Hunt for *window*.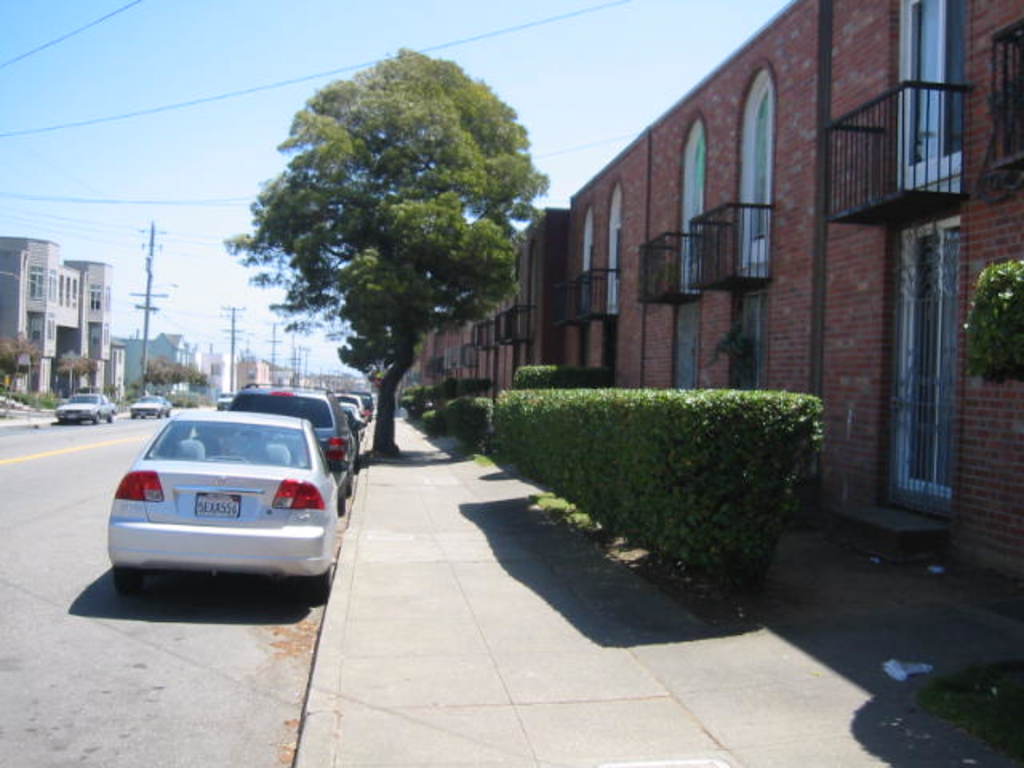
Hunted down at 896 227 957 494.
